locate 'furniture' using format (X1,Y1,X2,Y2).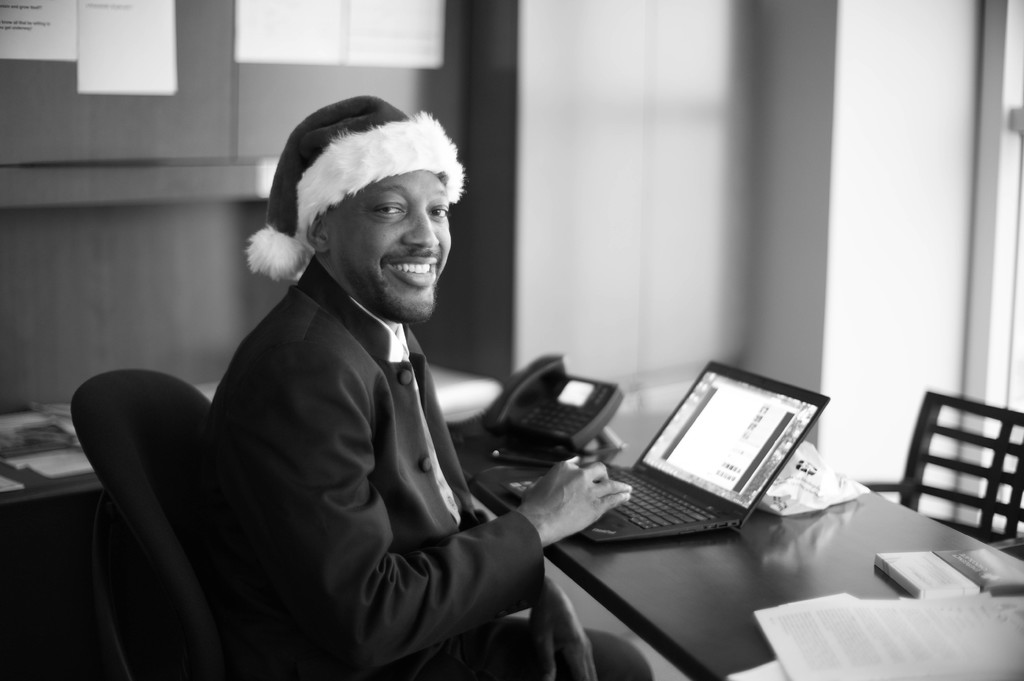
(70,368,227,680).
